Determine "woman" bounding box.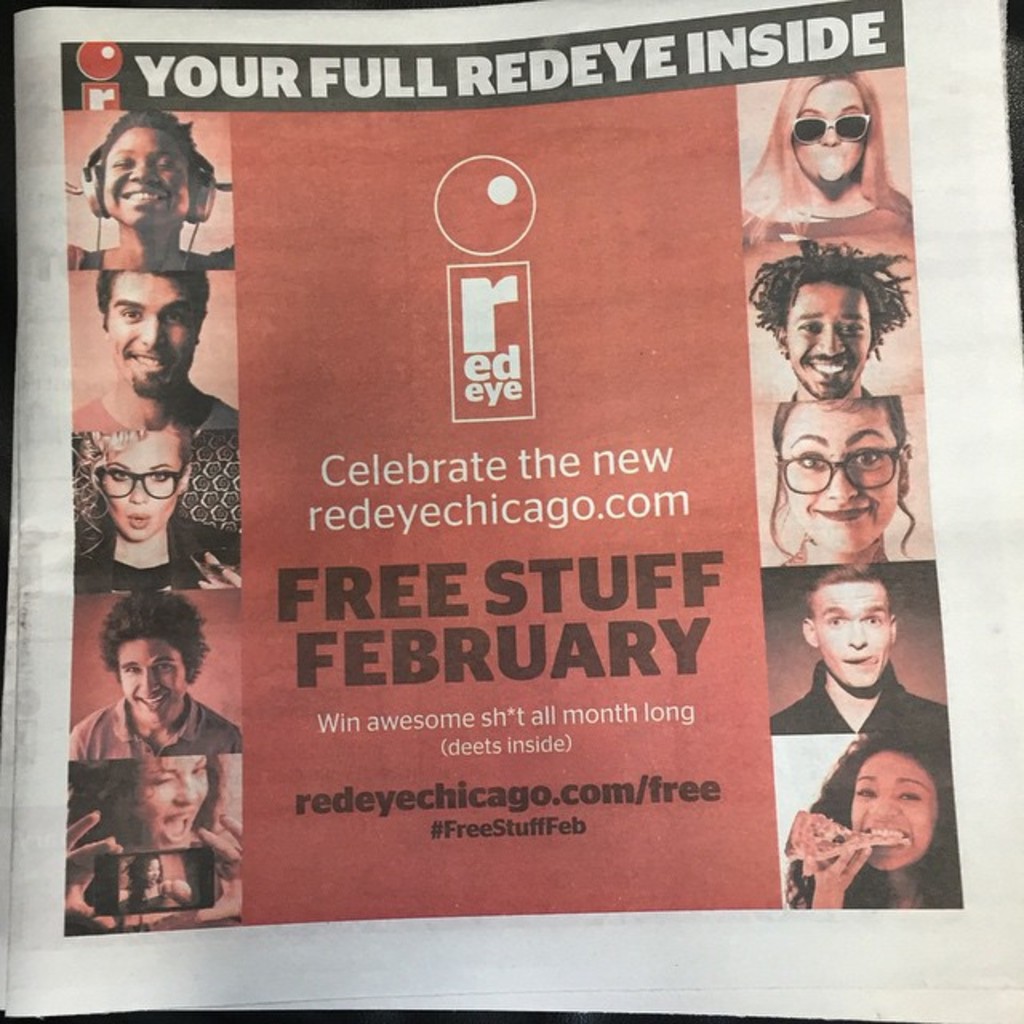
Determined: 773/722/962/912.
